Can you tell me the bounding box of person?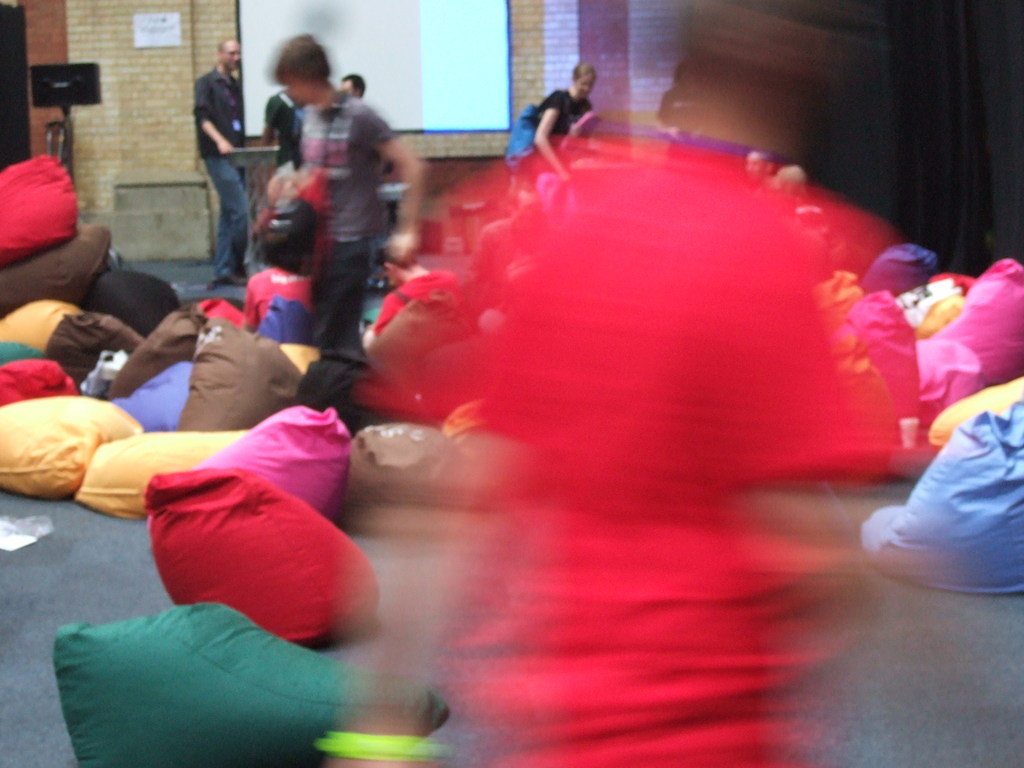
l=341, t=71, r=371, b=98.
